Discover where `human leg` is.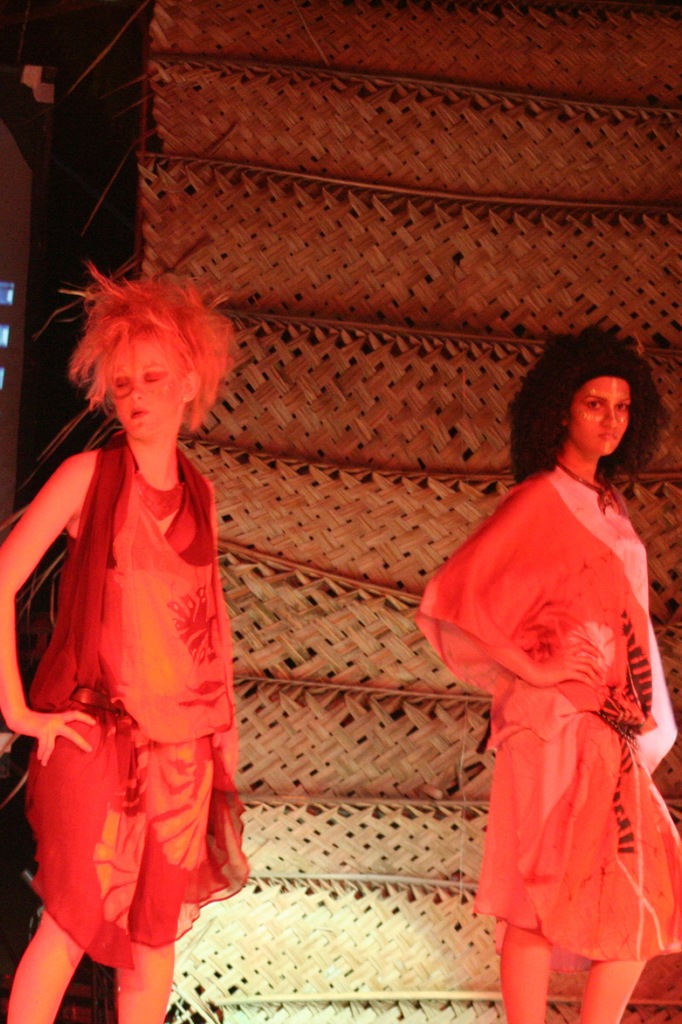
Discovered at [8,686,123,1023].
